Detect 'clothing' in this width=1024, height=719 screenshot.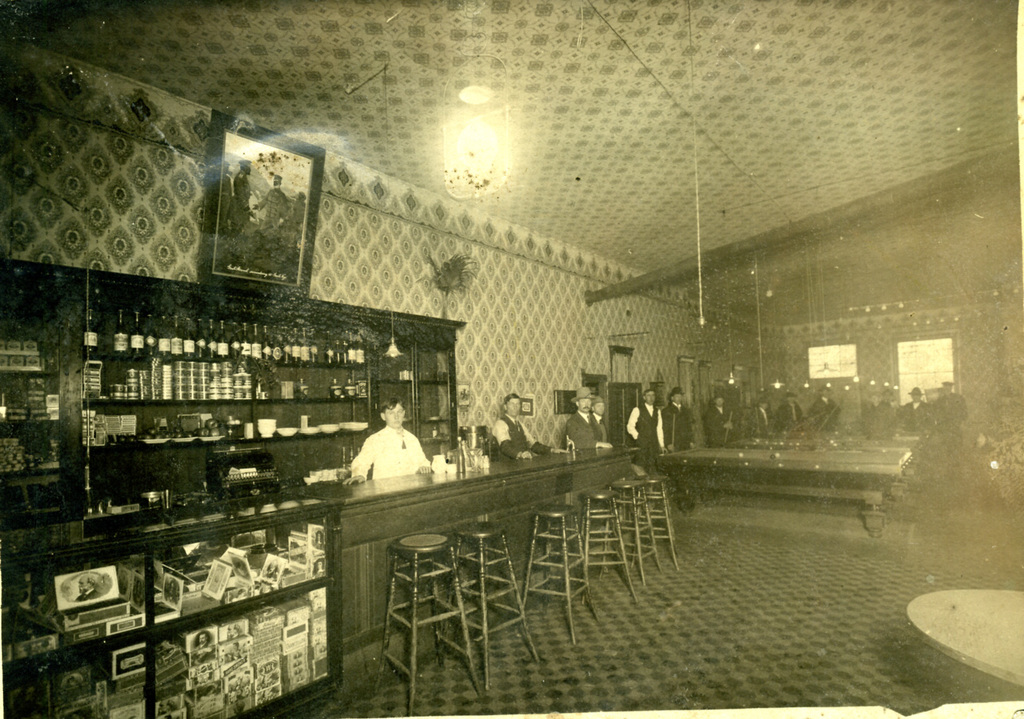
Detection: (859,399,875,424).
